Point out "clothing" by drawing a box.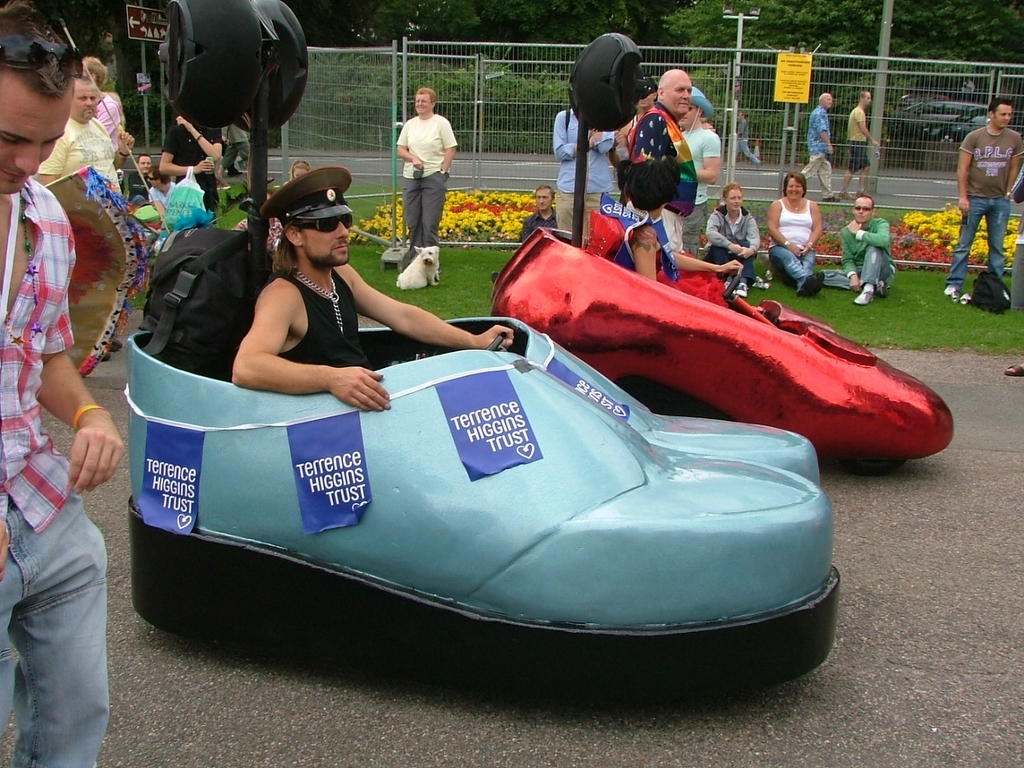
844,105,870,175.
